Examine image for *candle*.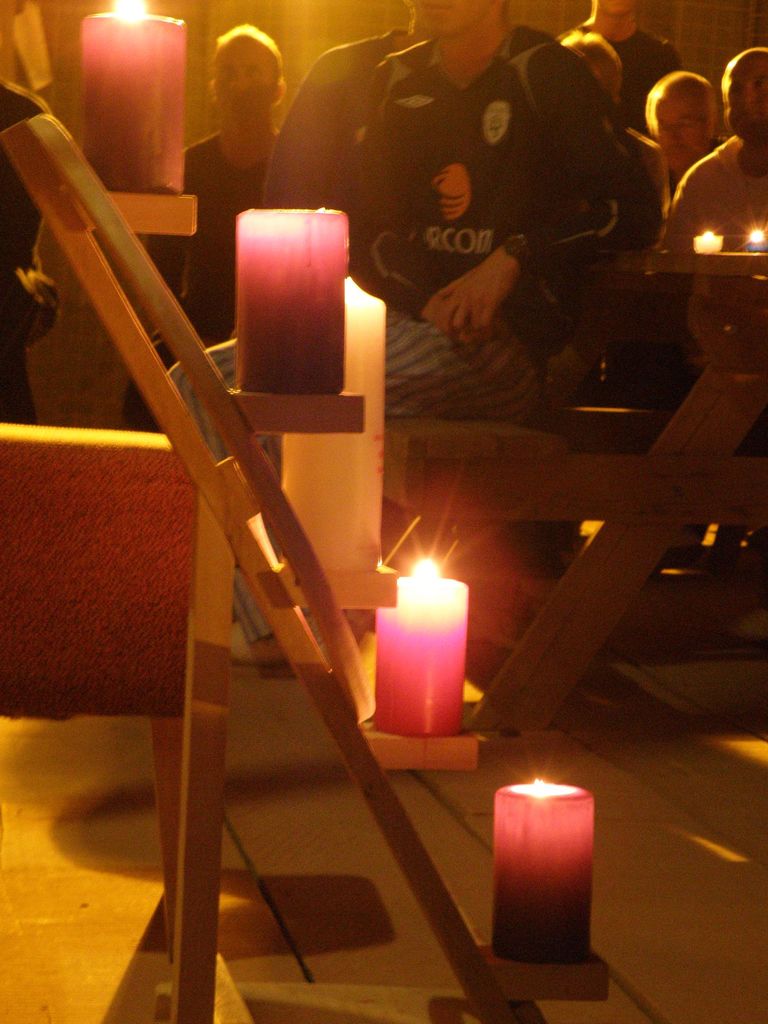
Examination result: BBox(745, 234, 767, 255).
